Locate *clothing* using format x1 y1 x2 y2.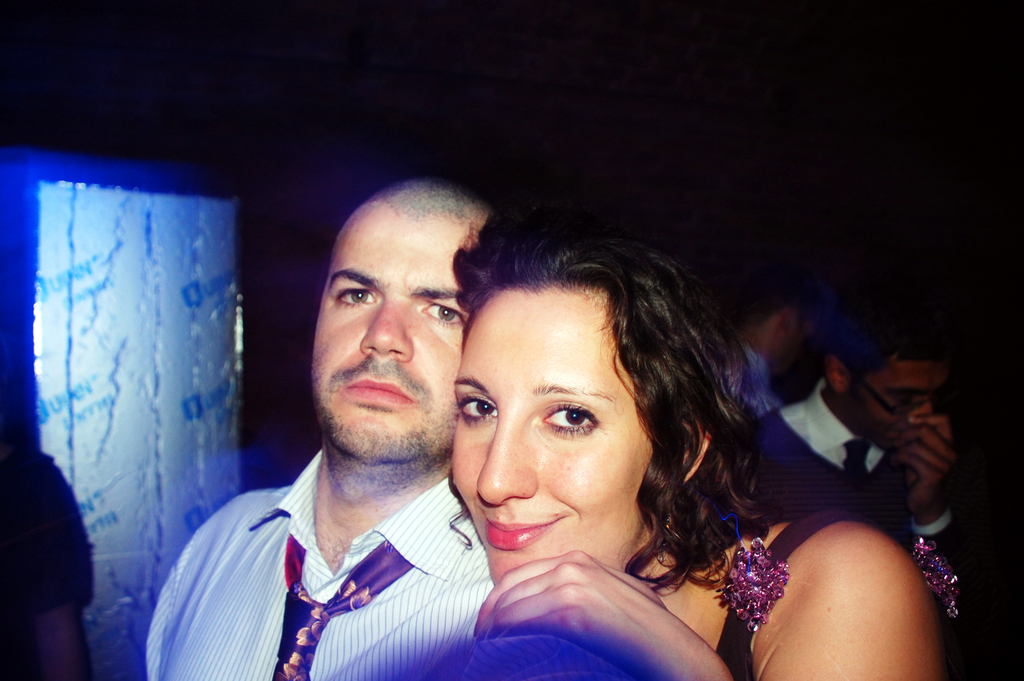
716 509 958 680.
